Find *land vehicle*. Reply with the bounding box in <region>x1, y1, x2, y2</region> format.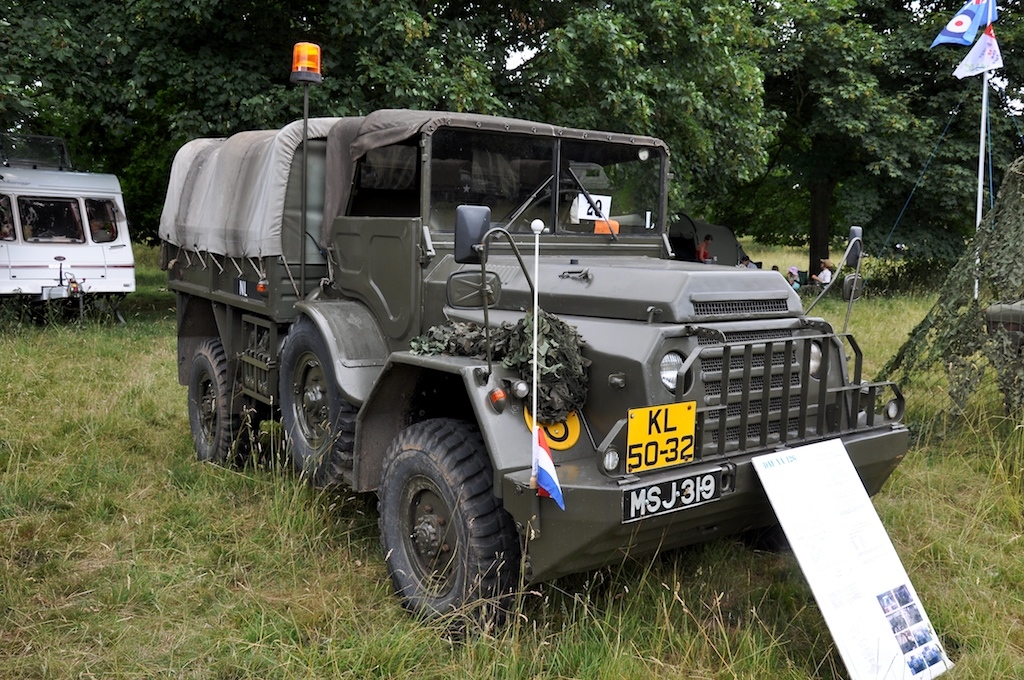
<region>0, 164, 137, 319</region>.
